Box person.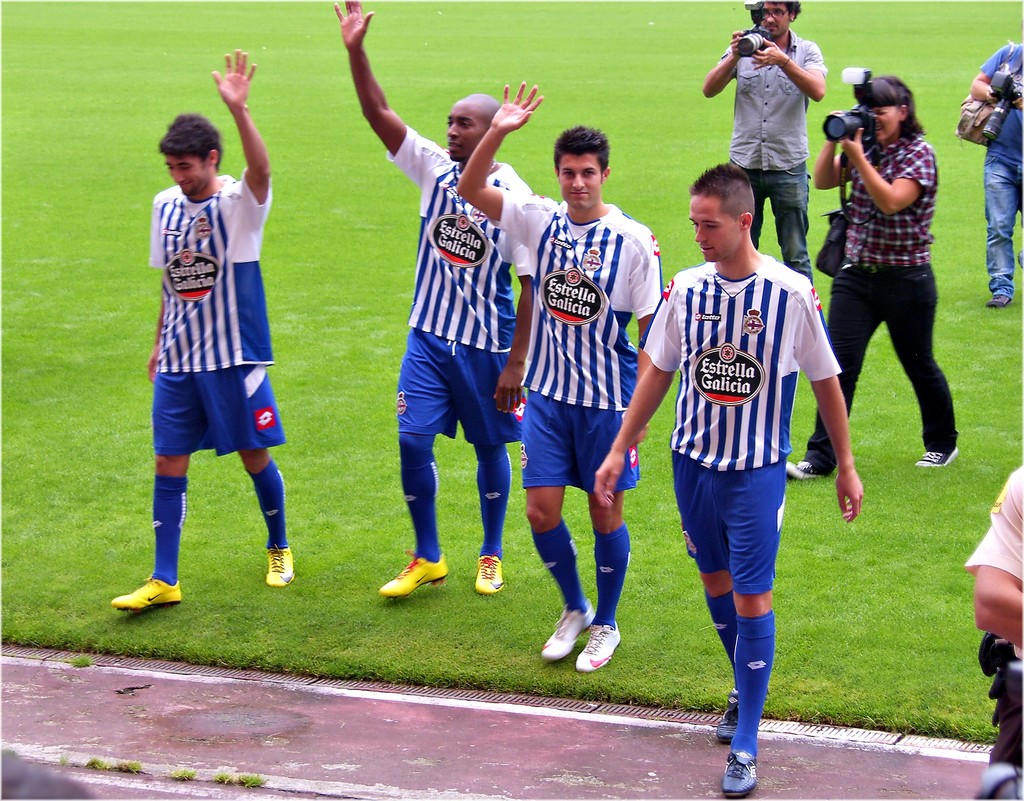
694,0,820,284.
